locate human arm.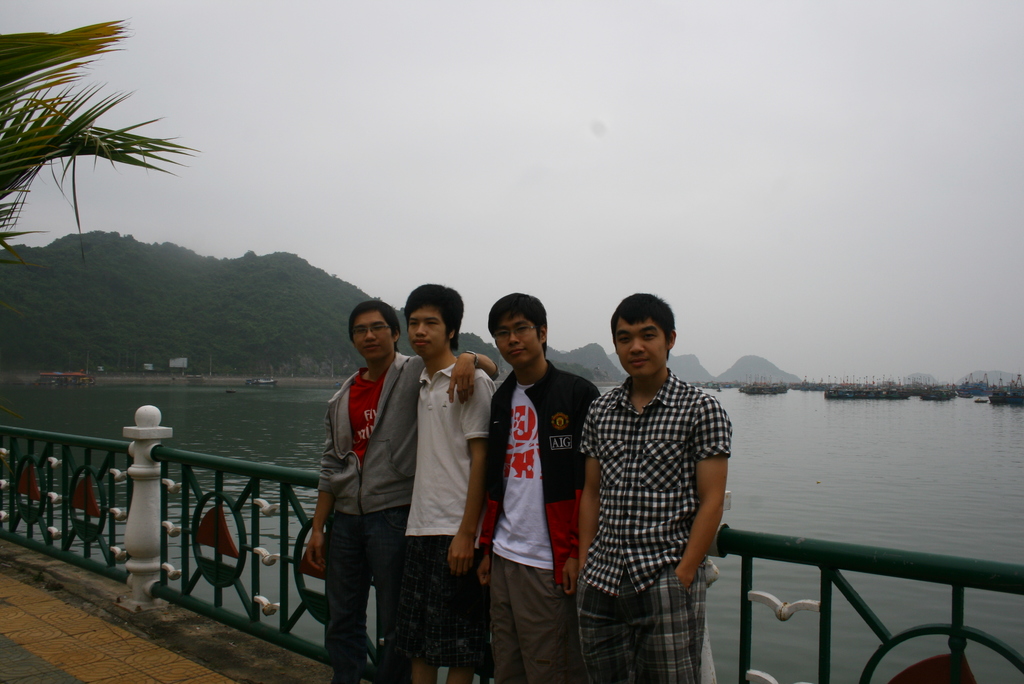
Bounding box: pyautogui.locateOnScreen(433, 346, 500, 407).
